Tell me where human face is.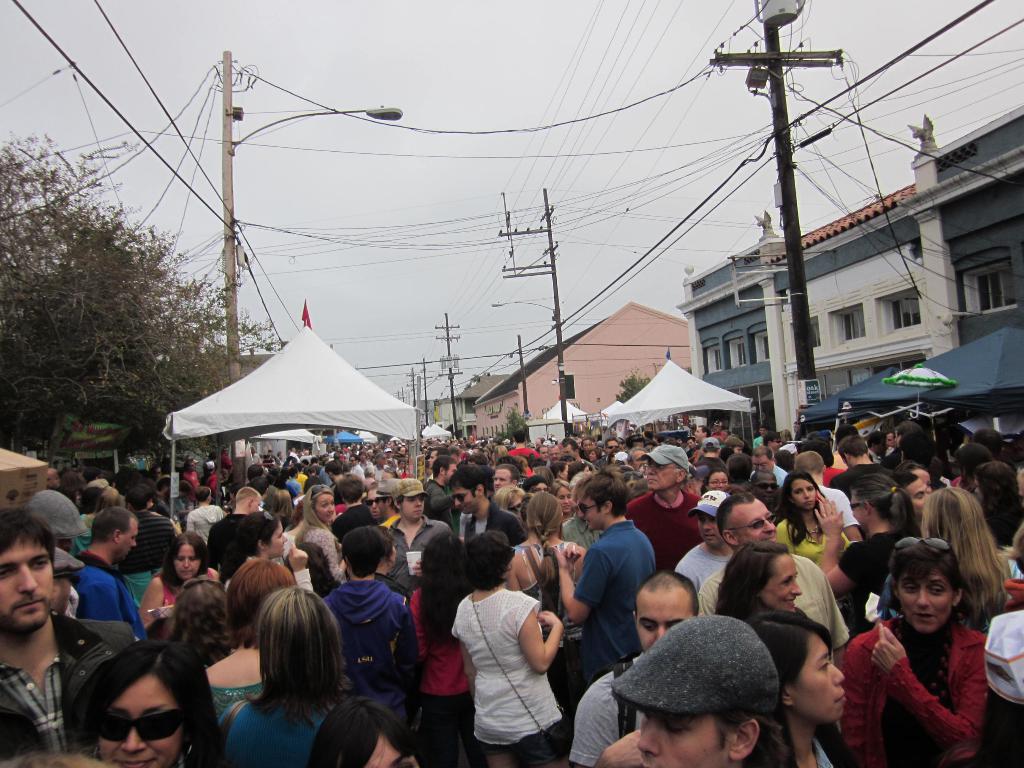
human face is at 402 499 426 521.
